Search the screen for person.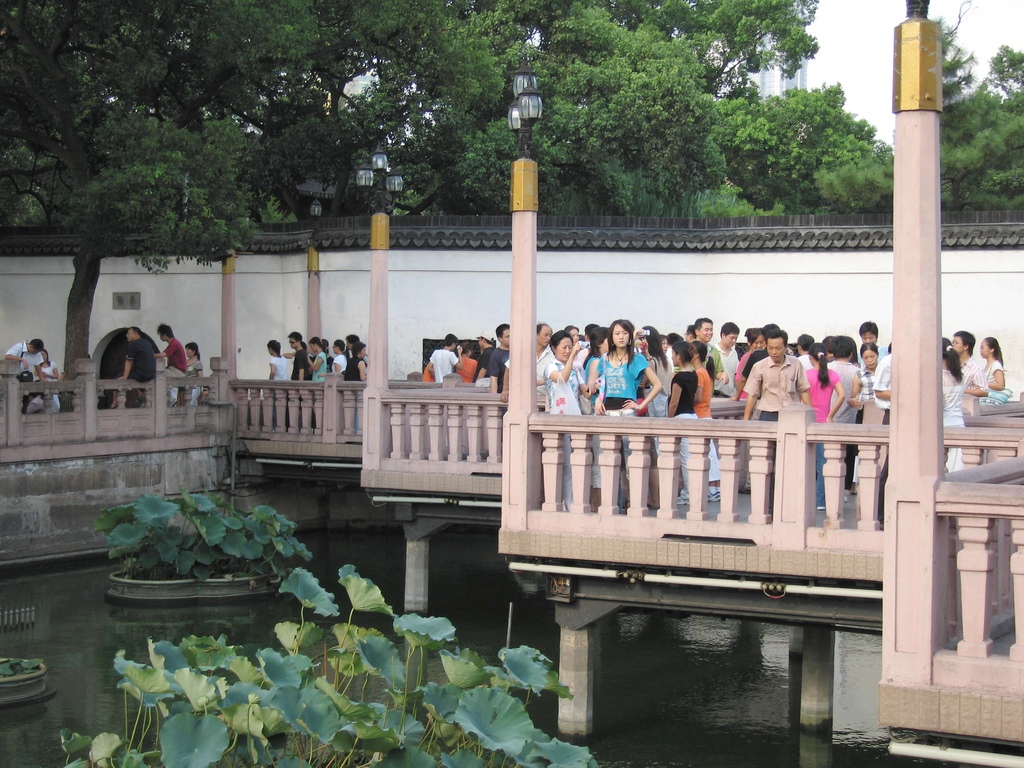
Found at 741,326,817,443.
